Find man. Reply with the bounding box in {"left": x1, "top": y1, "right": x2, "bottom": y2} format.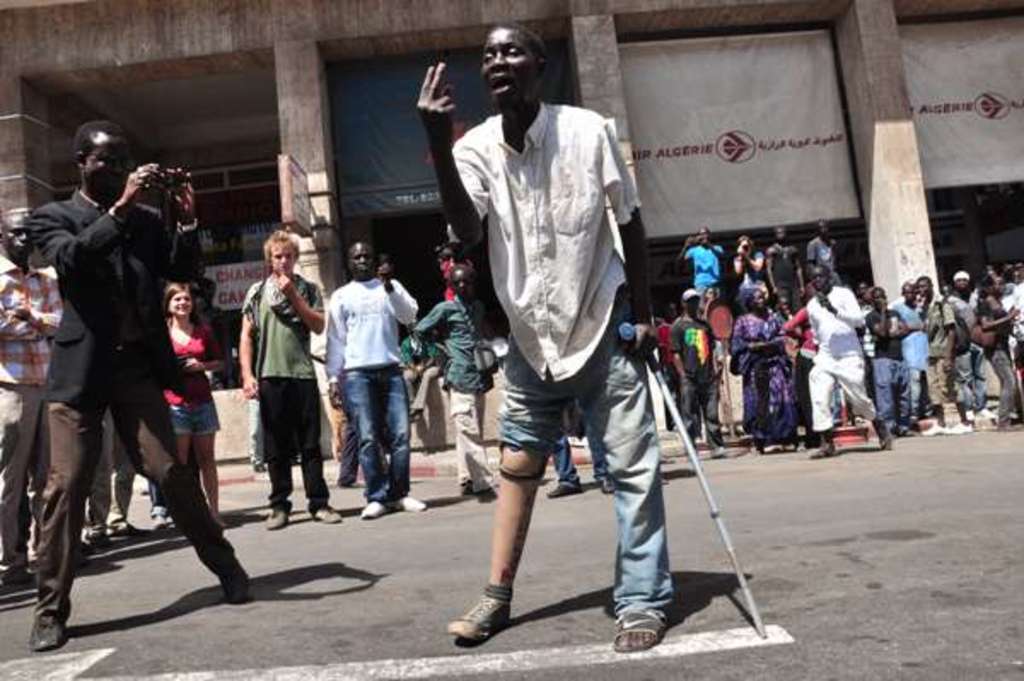
{"left": 328, "top": 234, "right": 432, "bottom": 524}.
